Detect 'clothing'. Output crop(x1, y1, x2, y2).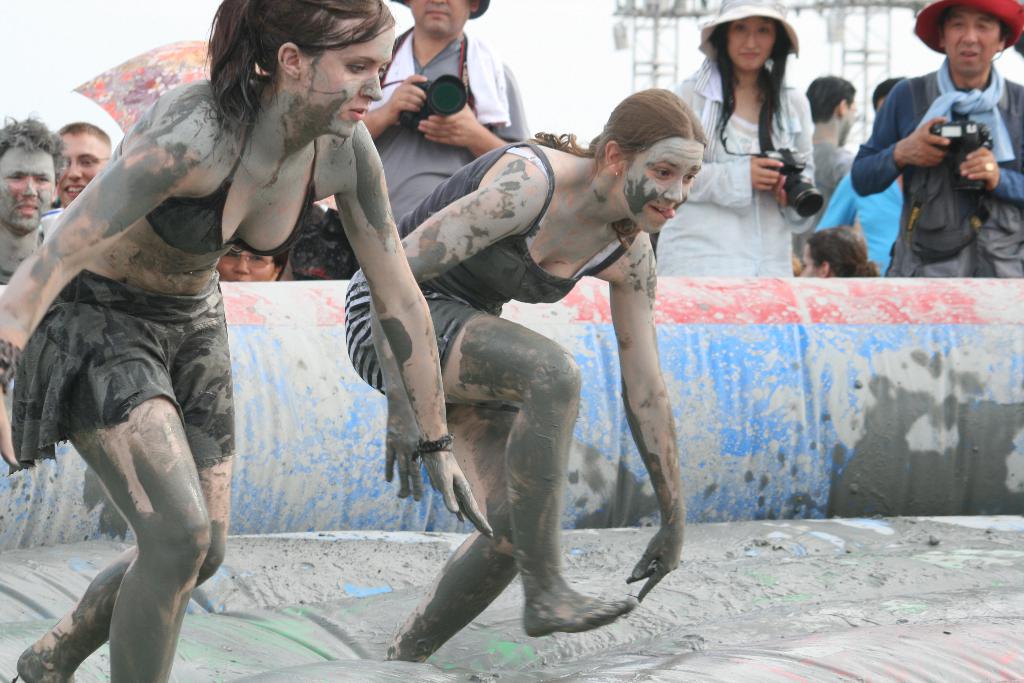
crop(344, 136, 639, 415).
